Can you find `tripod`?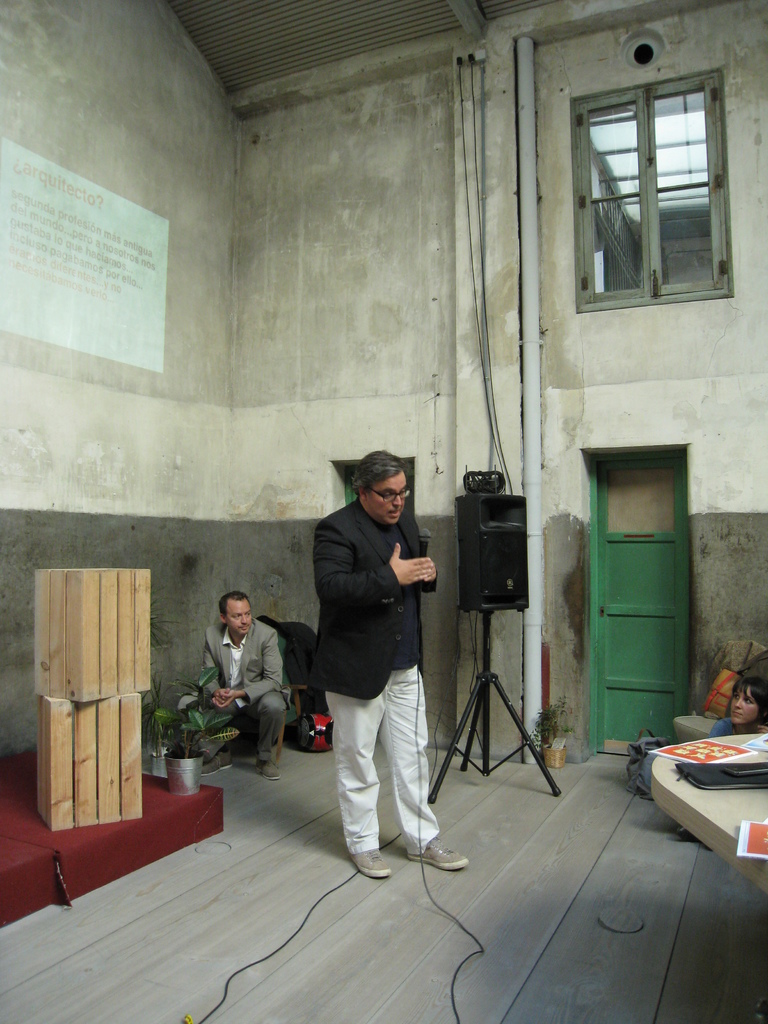
Yes, bounding box: (left=427, top=614, right=565, bottom=802).
